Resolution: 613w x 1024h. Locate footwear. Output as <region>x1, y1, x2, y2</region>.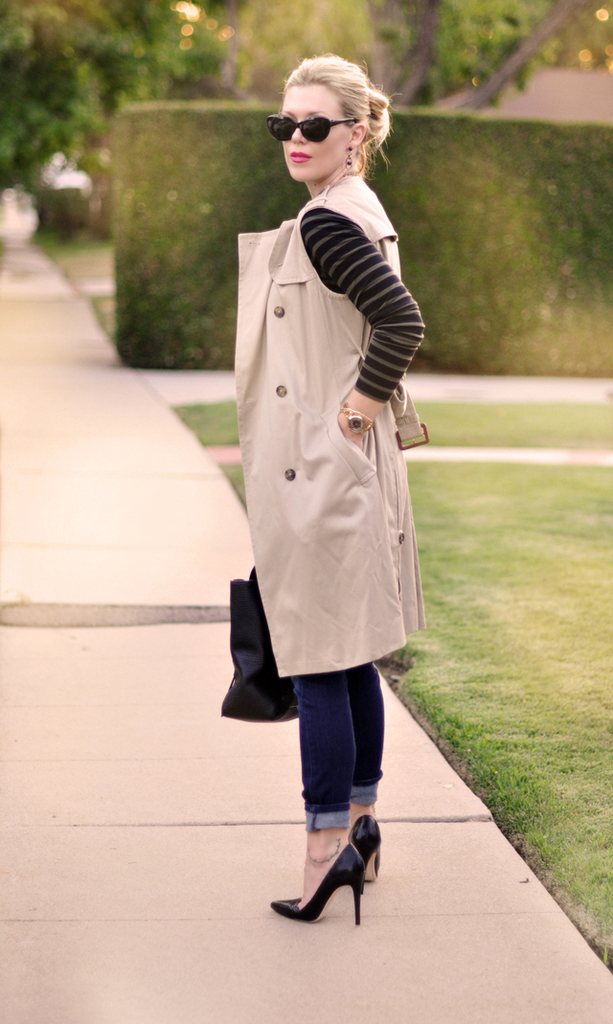
<region>349, 808, 380, 879</region>.
